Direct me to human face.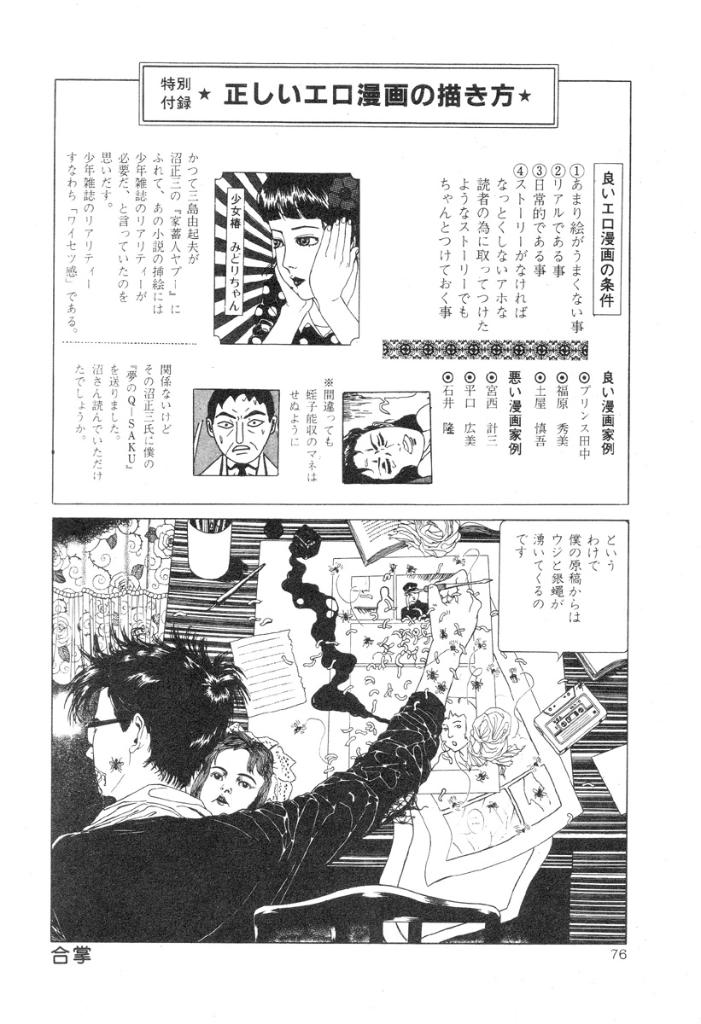
Direction: locate(208, 395, 271, 469).
